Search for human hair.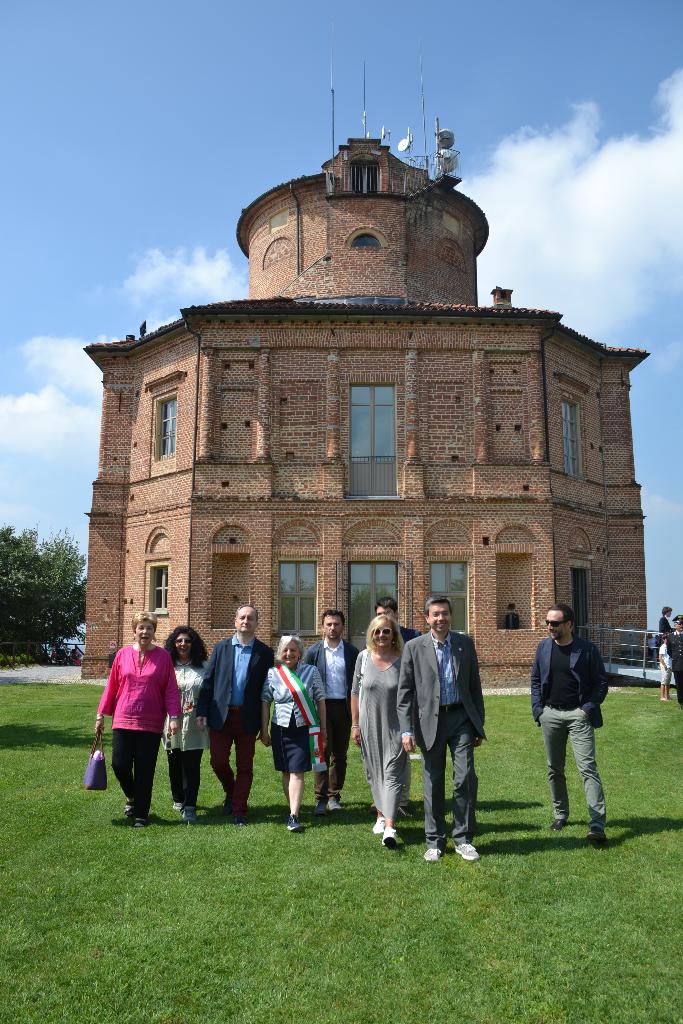
Found at (x1=548, y1=607, x2=571, y2=626).
